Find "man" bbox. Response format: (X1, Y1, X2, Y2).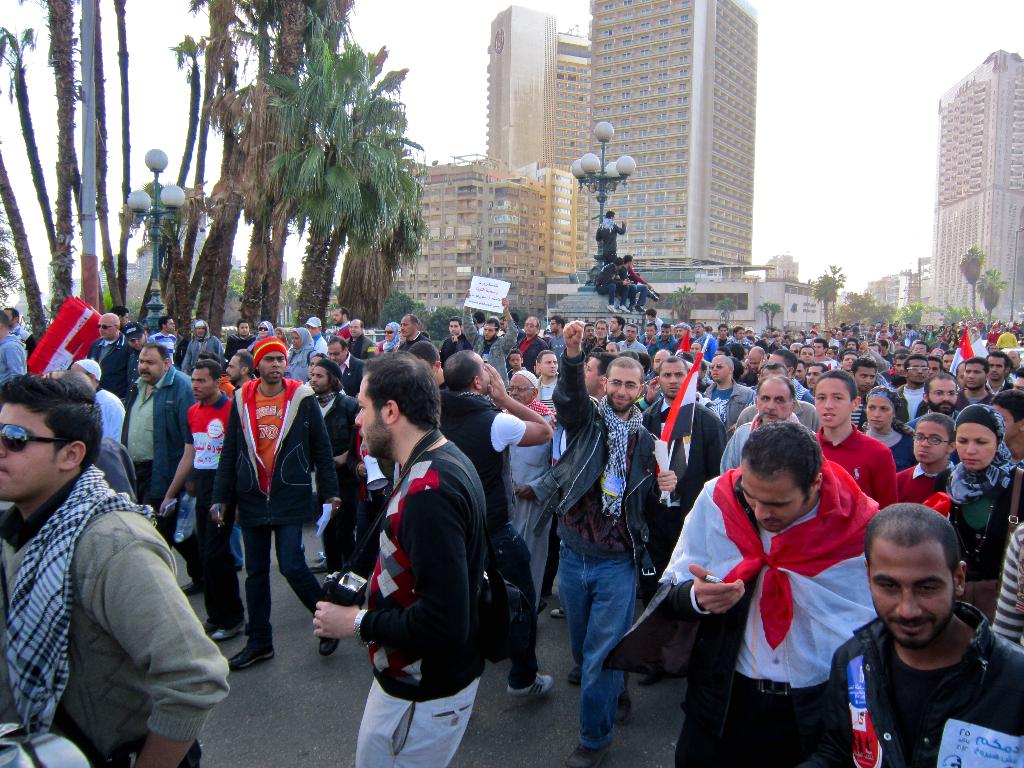
(999, 326, 1018, 349).
